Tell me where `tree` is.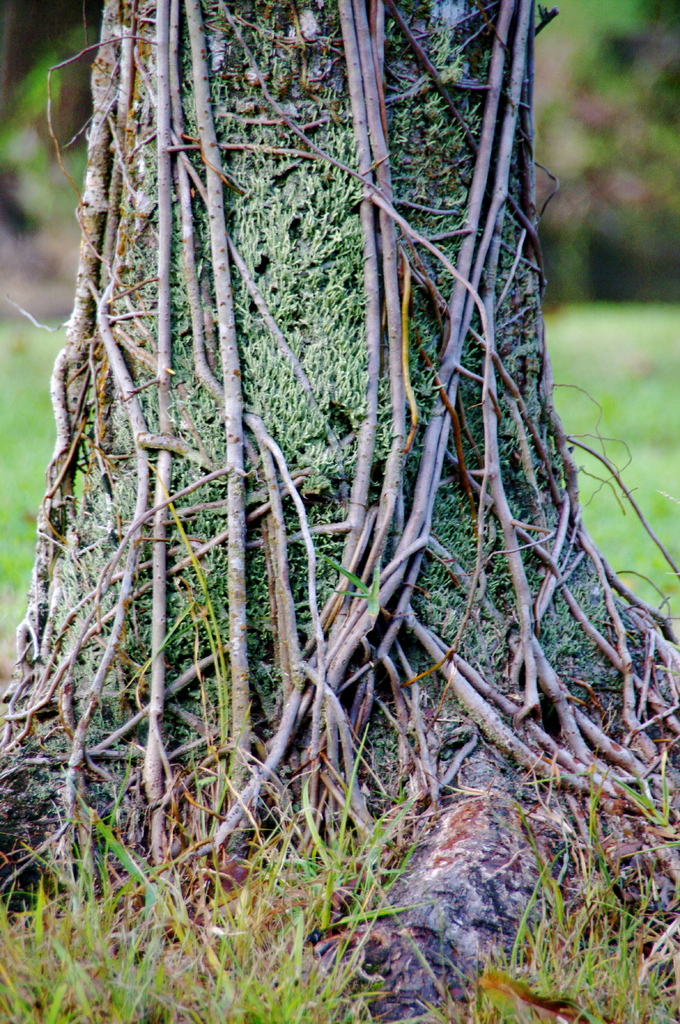
`tree` is at pyautogui.locateOnScreen(0, 0, 679, 1023).
